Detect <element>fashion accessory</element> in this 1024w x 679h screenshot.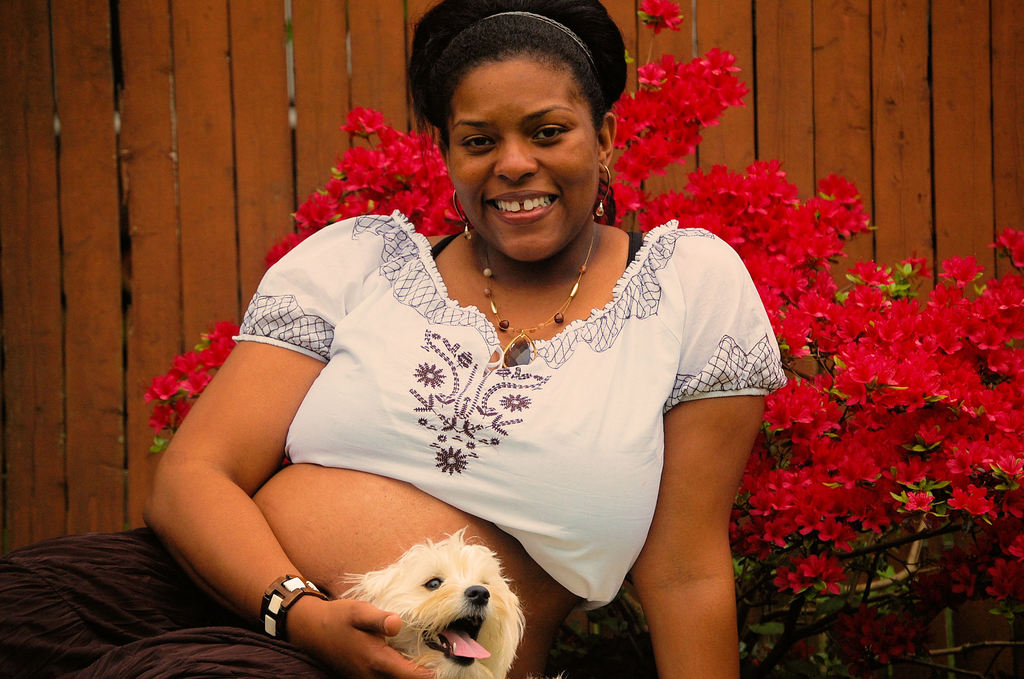
Detection: [left=450, top=192, right=474, bottom=236].
